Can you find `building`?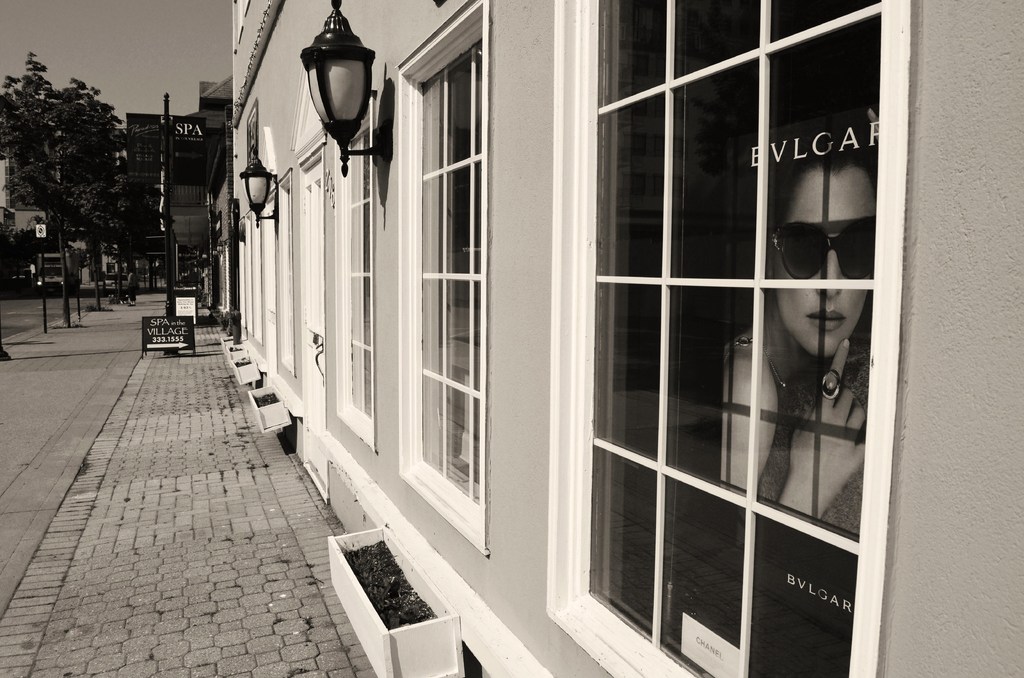
Yes, bounding box: {"x1": 0, "y1": 83, "x2": 227, "y2": 295}.
